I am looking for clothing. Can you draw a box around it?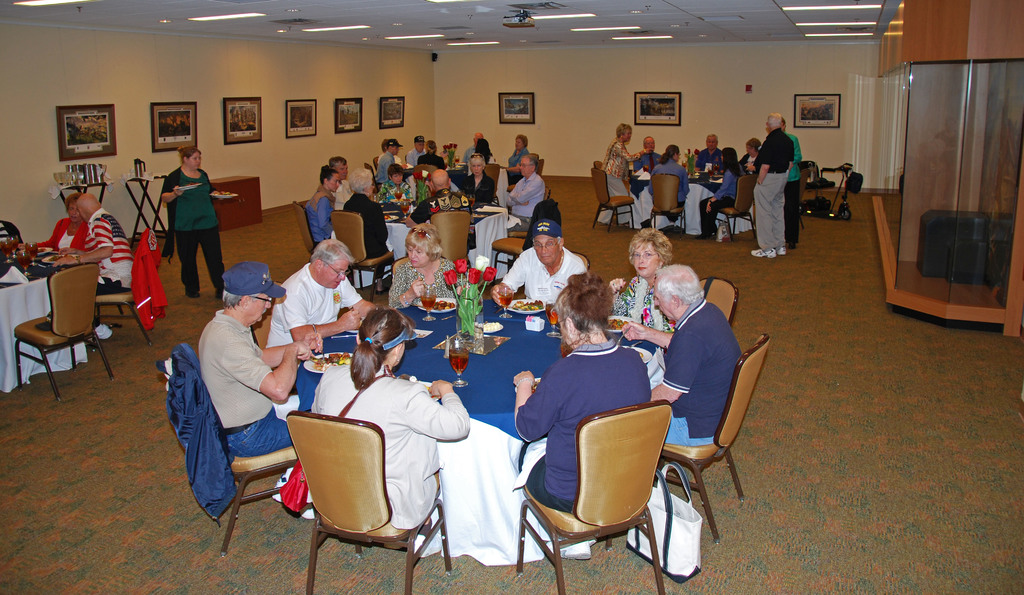
Sure, the bounding box is box(343, 189, 391, 259).
